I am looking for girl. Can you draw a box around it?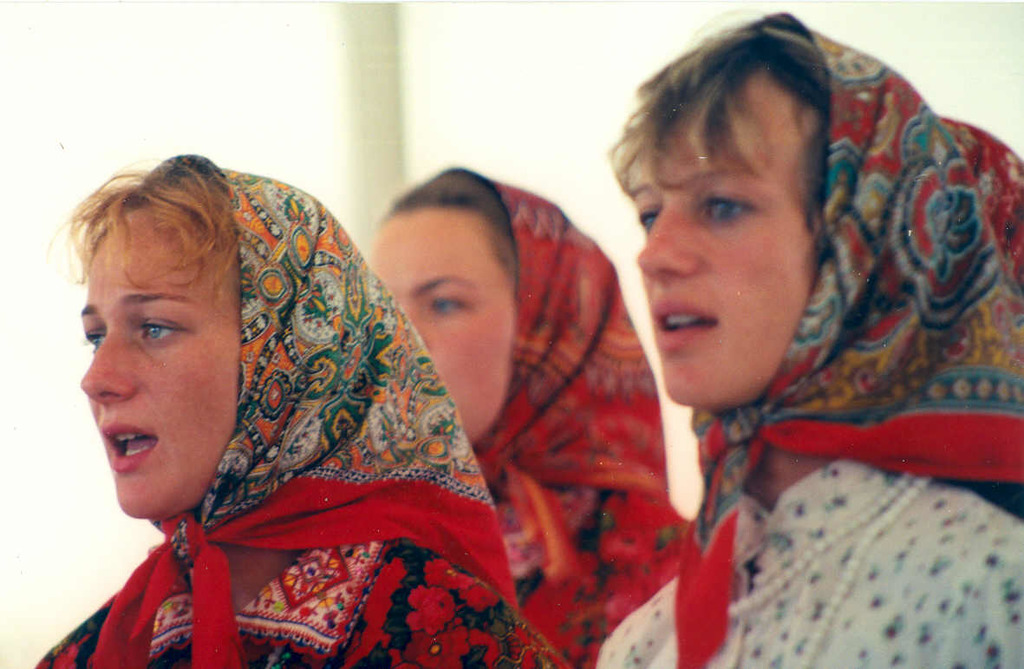
Sure, the bounding box is (358, 163, 708, 668).
